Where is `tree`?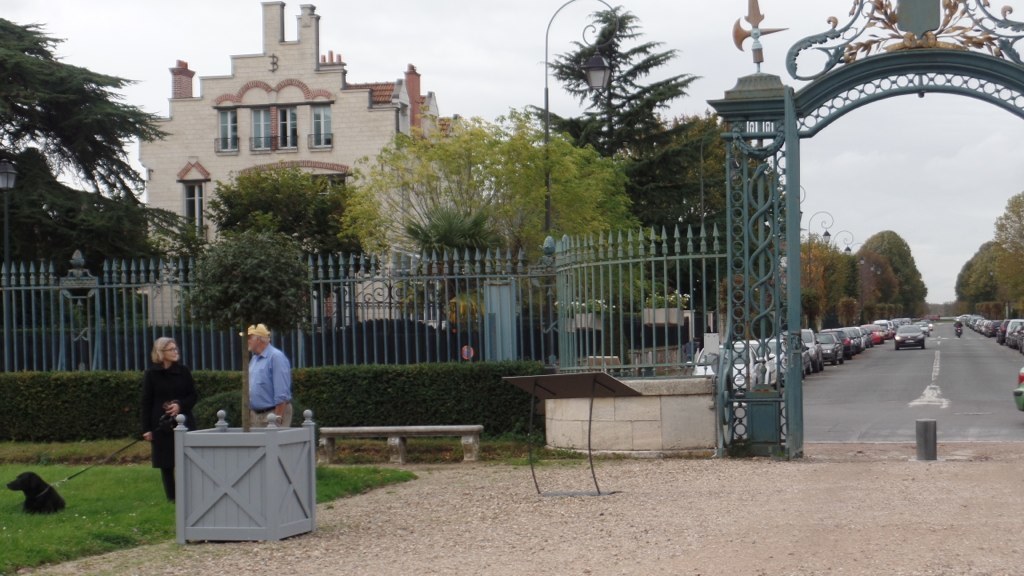
BBox(610, 115, 811, 348).
